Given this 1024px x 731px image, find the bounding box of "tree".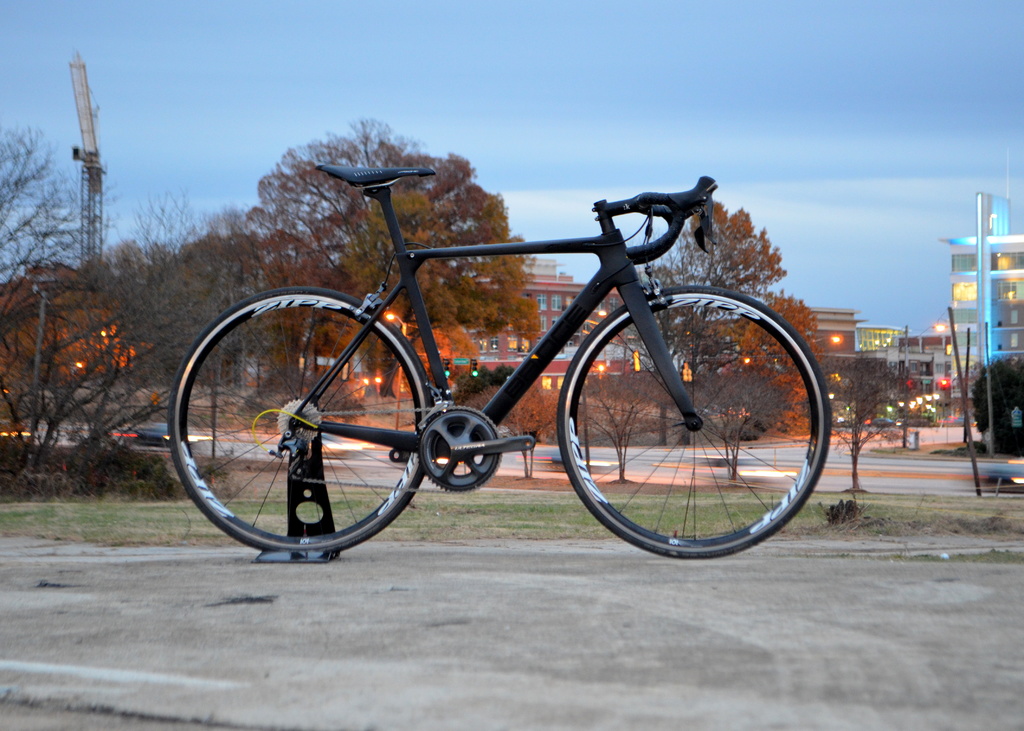
region(826, 355, 899, 488).
